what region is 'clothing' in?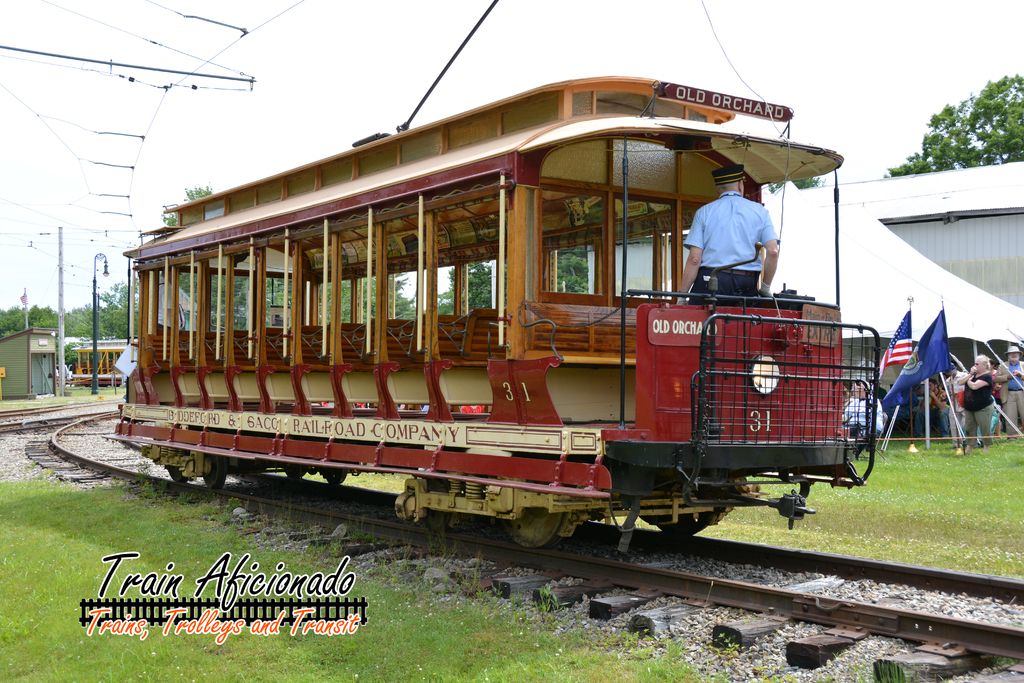
[843, 393, 882, 454].
